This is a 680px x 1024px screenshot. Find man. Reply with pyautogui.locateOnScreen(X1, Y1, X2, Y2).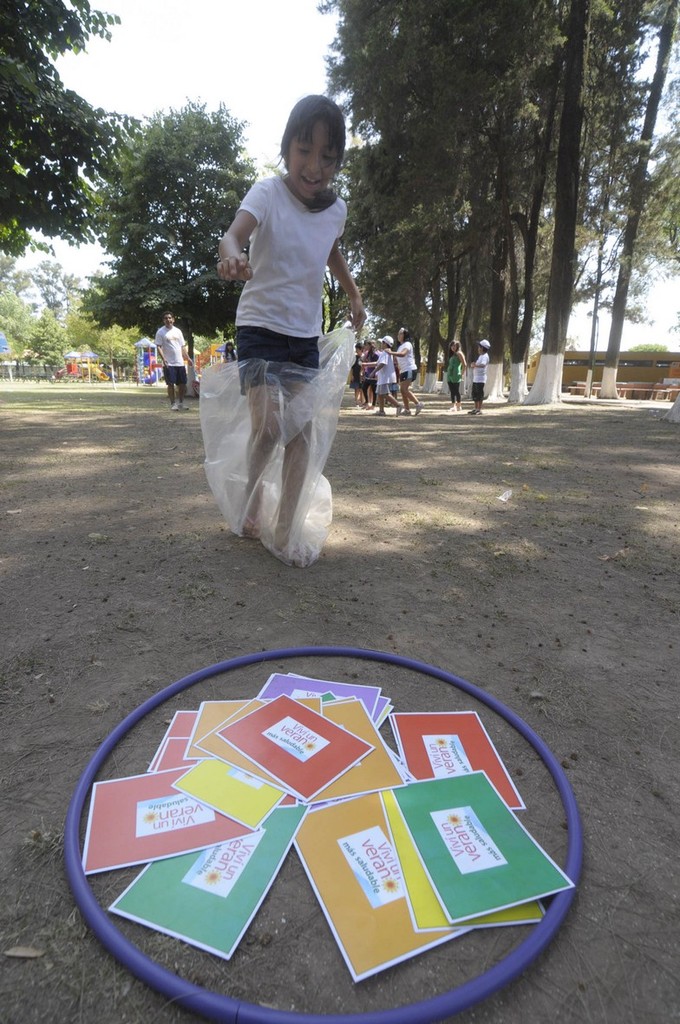
pyautogui.locateOnScreen(163, 305, 199, 418).
